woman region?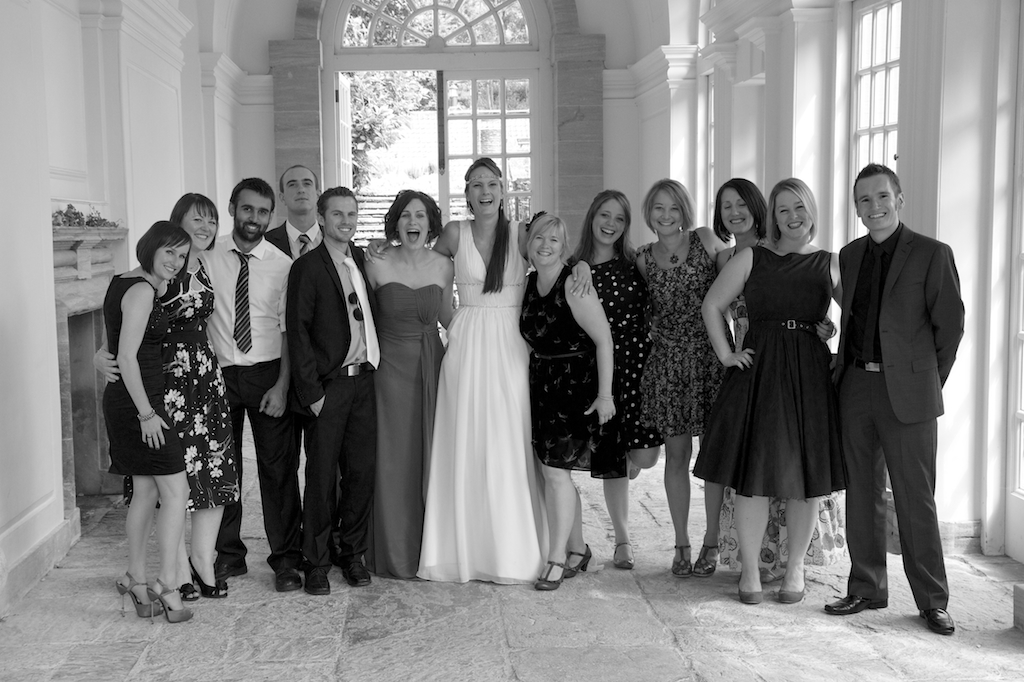
[x1=363, y1=191, x2=449, y2=580]
